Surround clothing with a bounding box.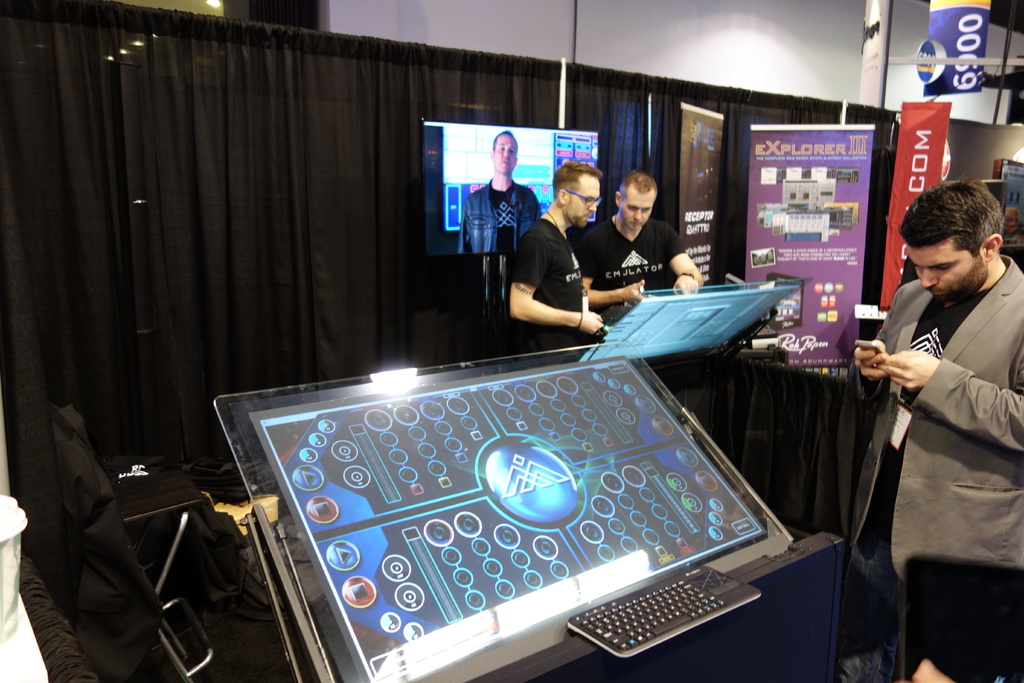
846,251,1023,583.
